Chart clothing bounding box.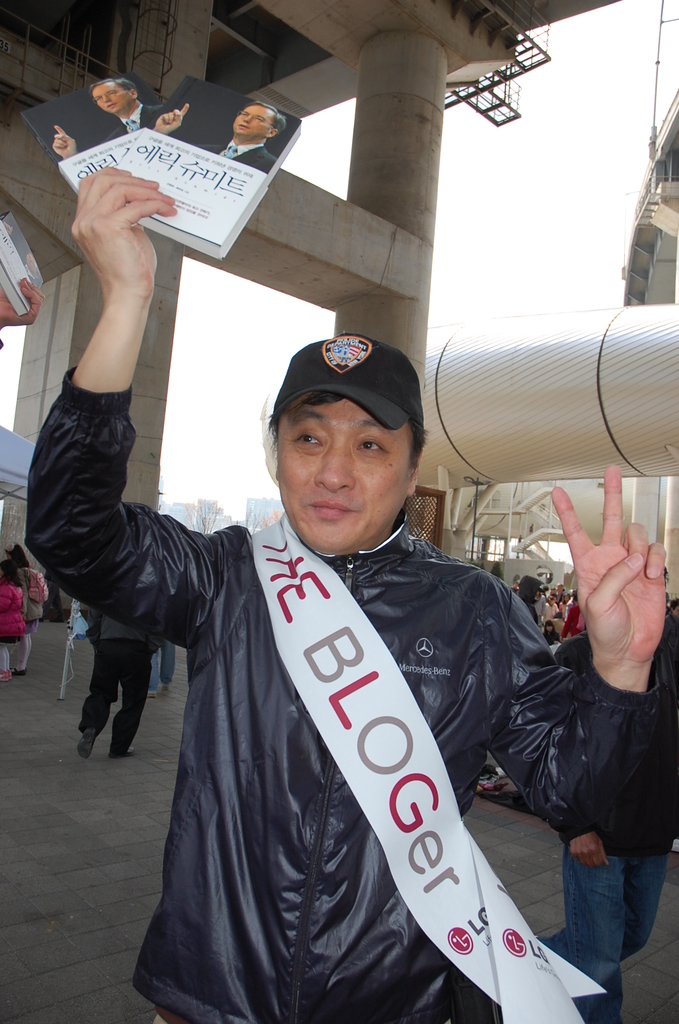
Charted: (74, 596, 157, 755).
